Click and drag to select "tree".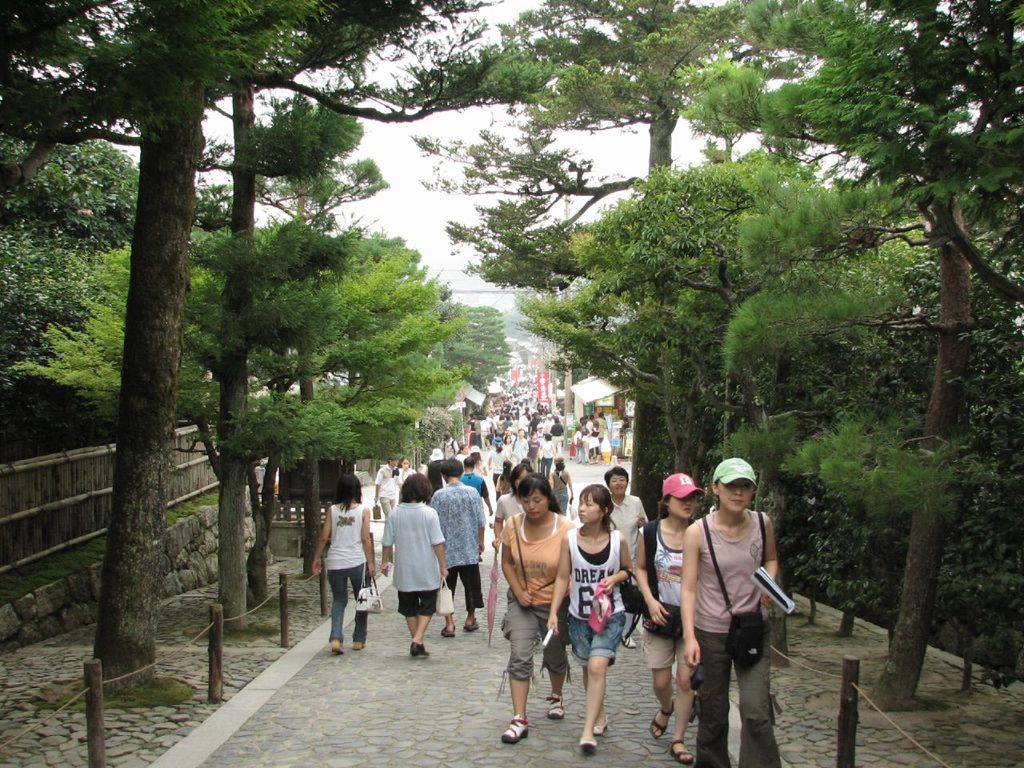
Selection: [left=390, top=0, right=806, bottom=550].
